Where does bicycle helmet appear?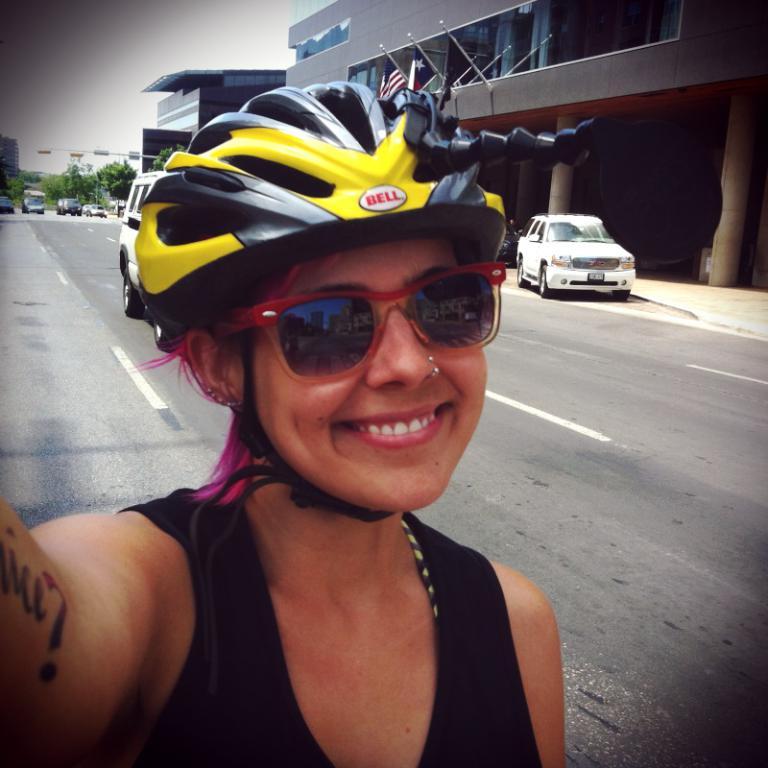
Appears at 141,72,725,692.
